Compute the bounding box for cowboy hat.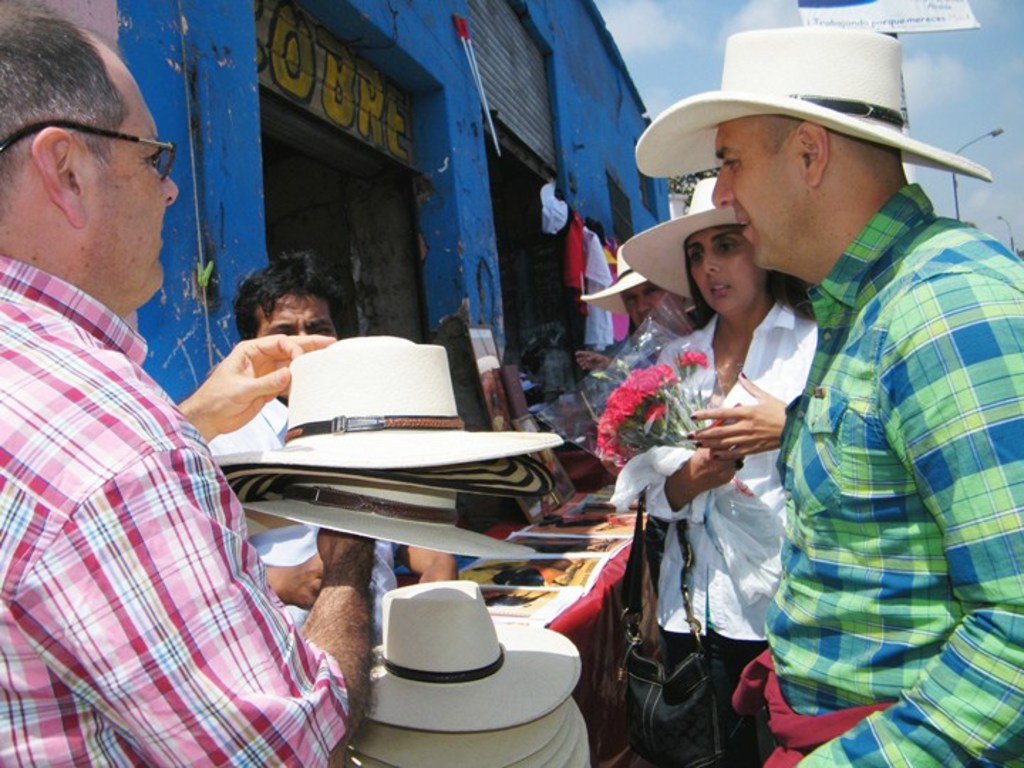
[x1=243, y1=484, x2=542, y2=559].
